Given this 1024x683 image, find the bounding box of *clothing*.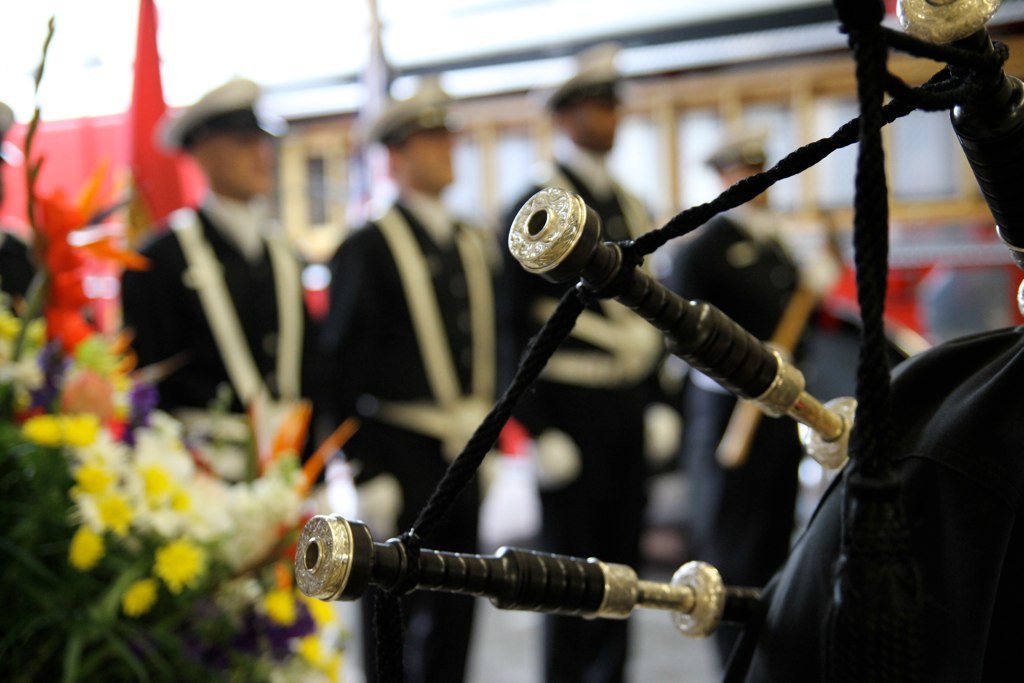
493/133/667/682.
